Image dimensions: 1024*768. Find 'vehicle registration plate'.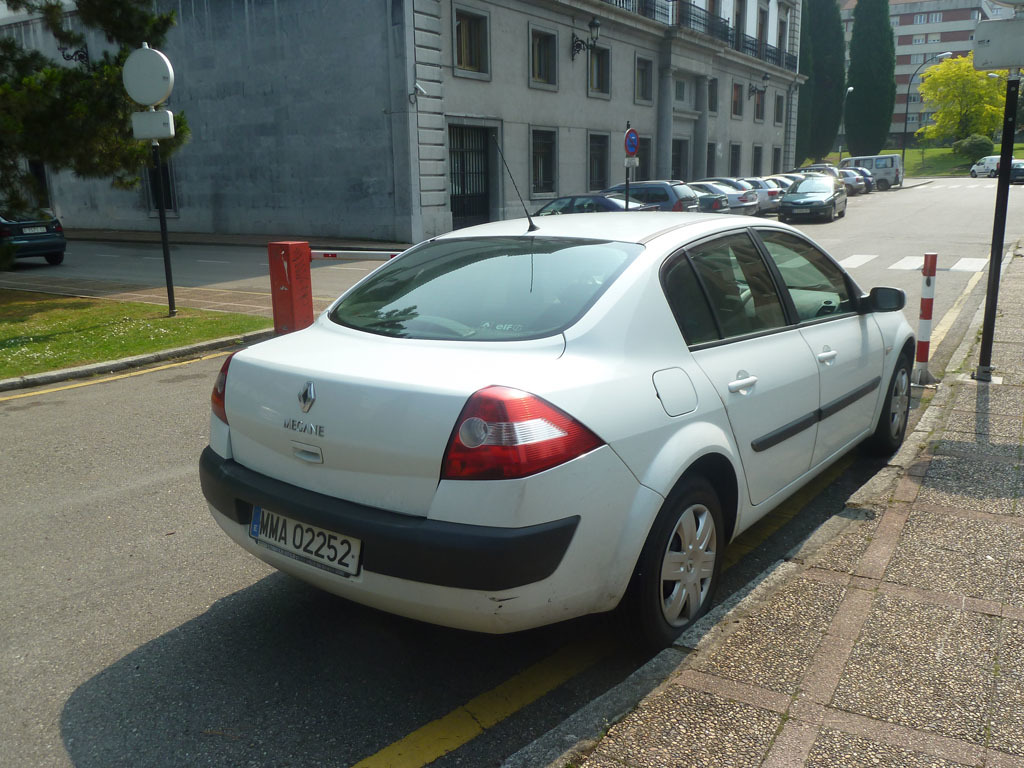
rect(246, 508, 360, 573).
